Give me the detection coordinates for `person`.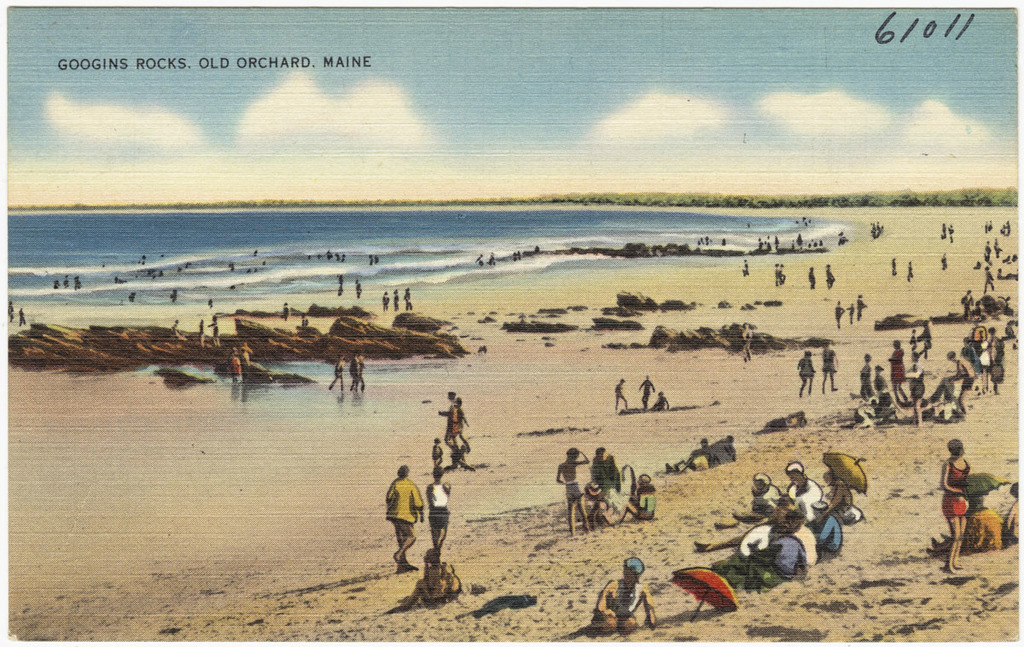
[x1=586, y1=558, x2=656, y2=626].
